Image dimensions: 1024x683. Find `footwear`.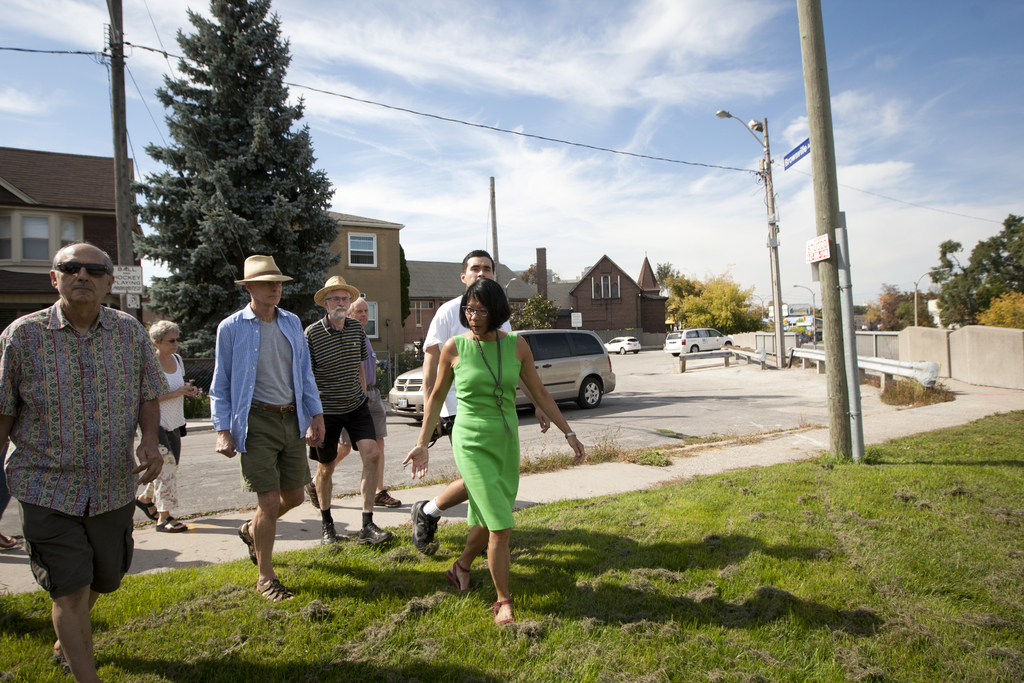
l=353, t=521, r=390, b=554.
